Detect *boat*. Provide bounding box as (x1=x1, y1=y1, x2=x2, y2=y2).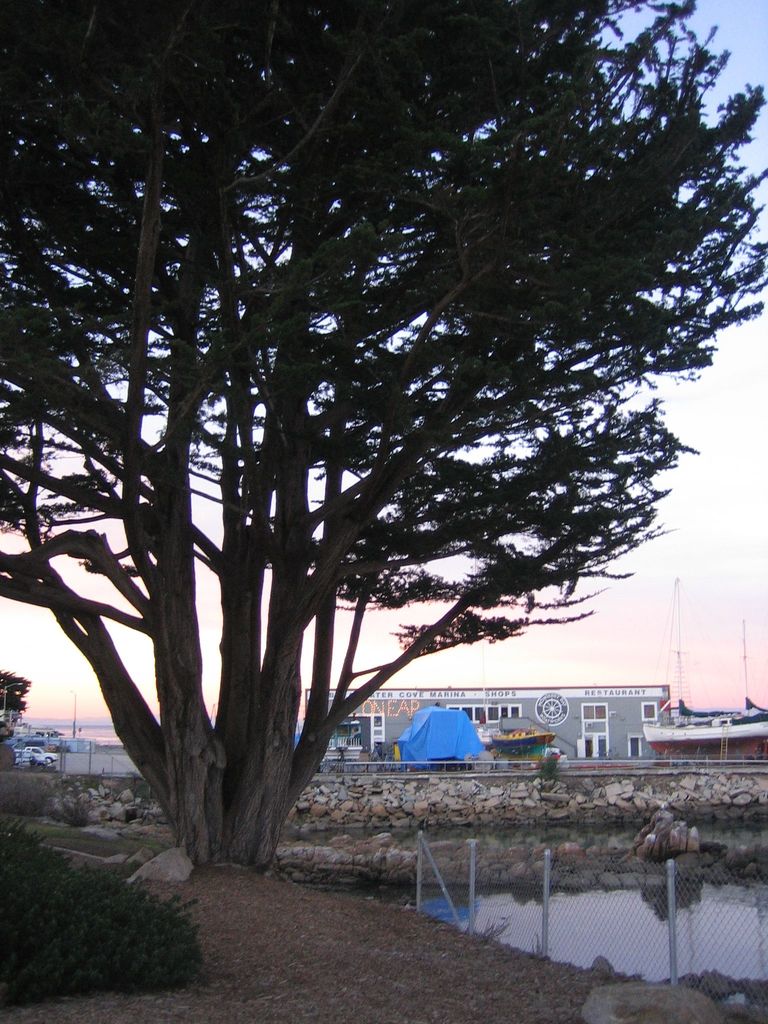
(x1=491, y1=724, x2=554, y2=757).
